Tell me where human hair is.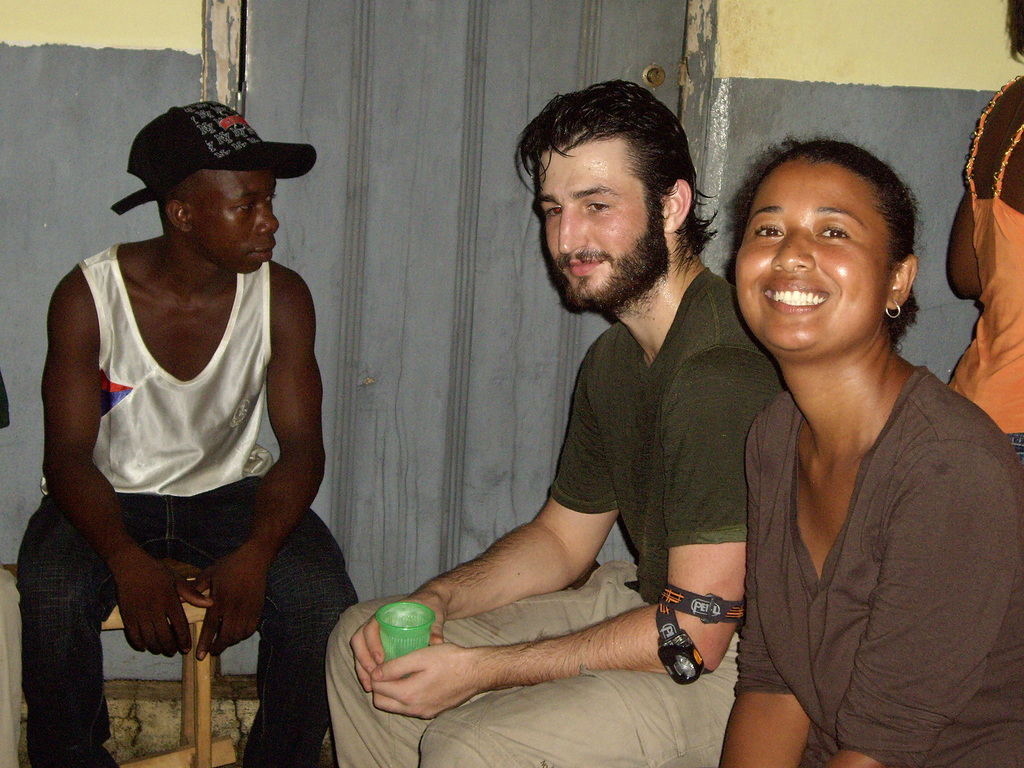
human hair is at region(1004, 0, 1023, 61).
